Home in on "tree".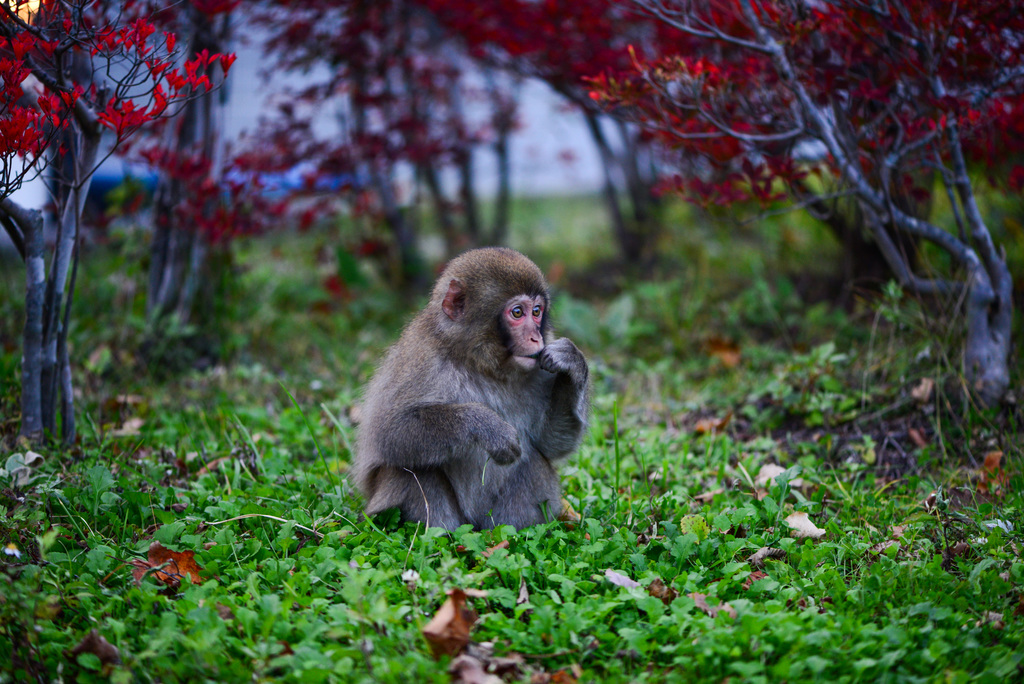
Homed in at 129, 0, 233, 371.
